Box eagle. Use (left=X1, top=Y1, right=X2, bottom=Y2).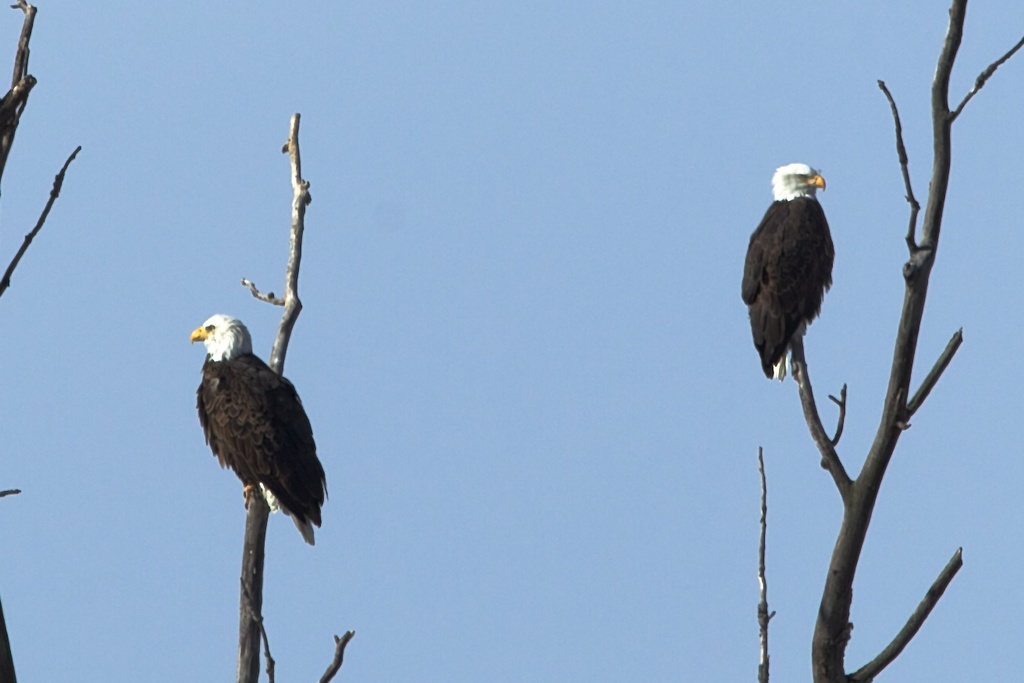
(left=187, top=312, right=329, bottom=549).
